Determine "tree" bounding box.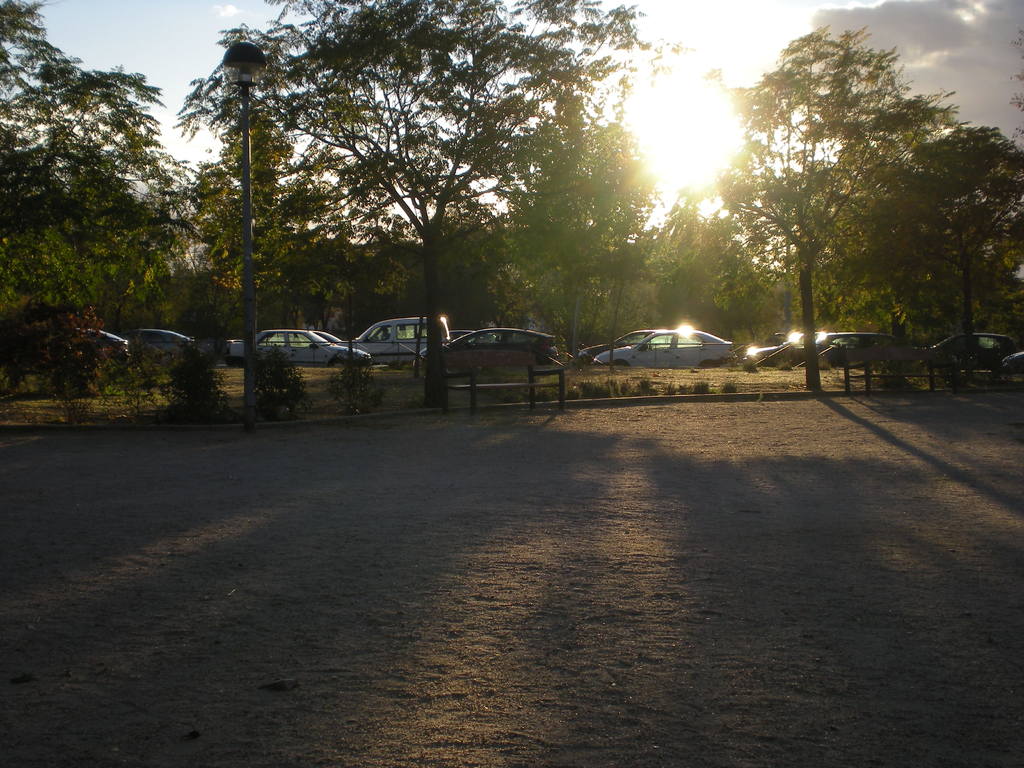
Determined: bbox(674, 23, 989, 401).
